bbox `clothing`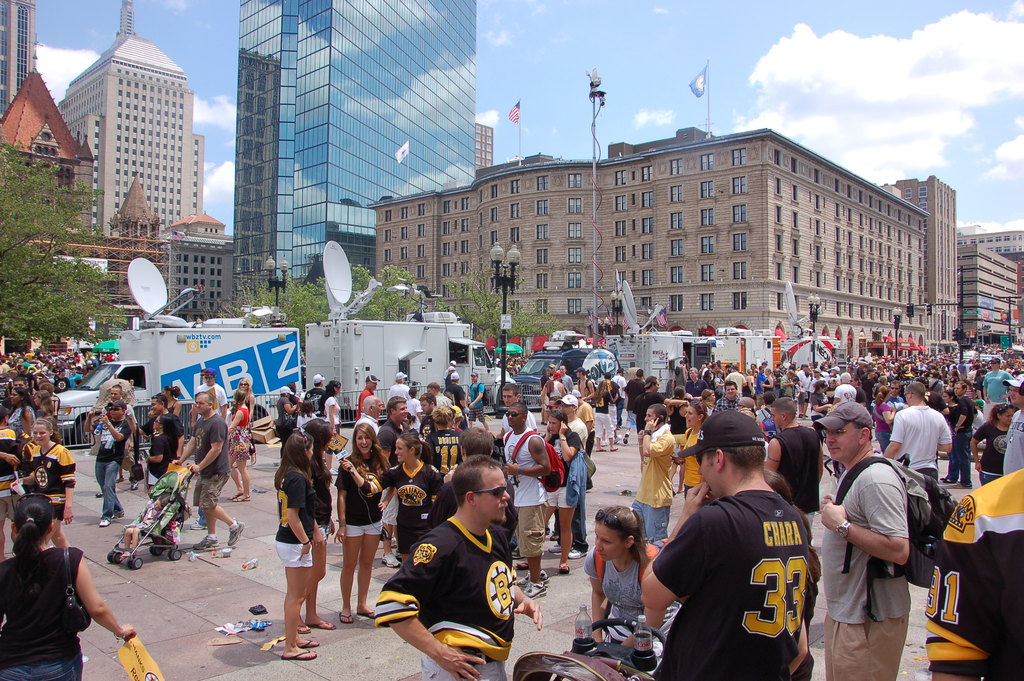
583:537:659:680
